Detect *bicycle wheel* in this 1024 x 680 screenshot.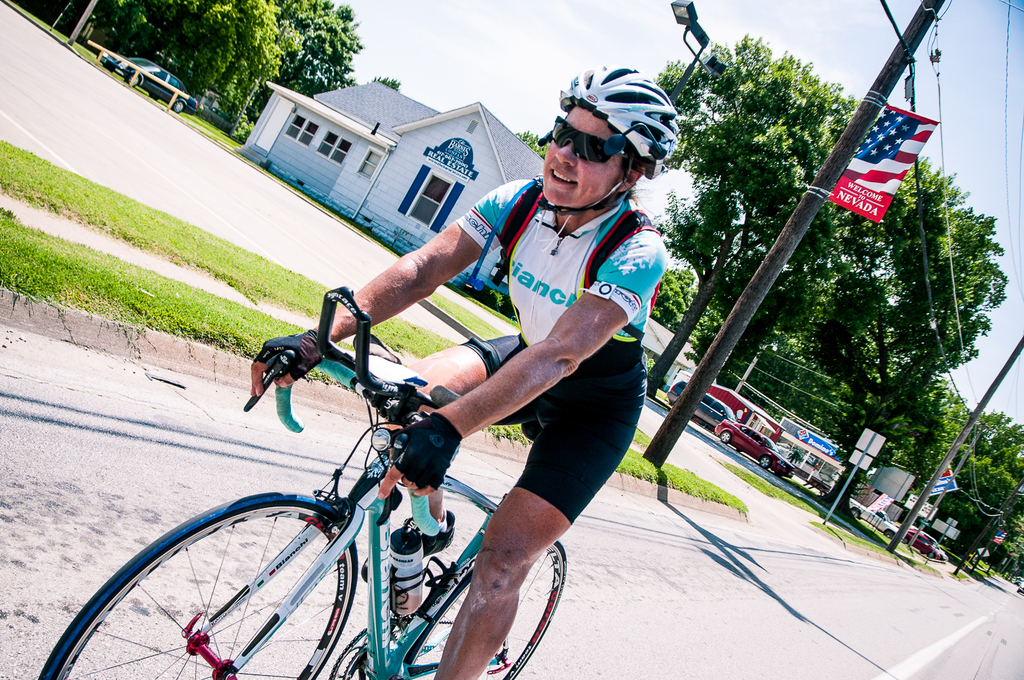
Detection: <region>31, 487, 365, 679</region>.
